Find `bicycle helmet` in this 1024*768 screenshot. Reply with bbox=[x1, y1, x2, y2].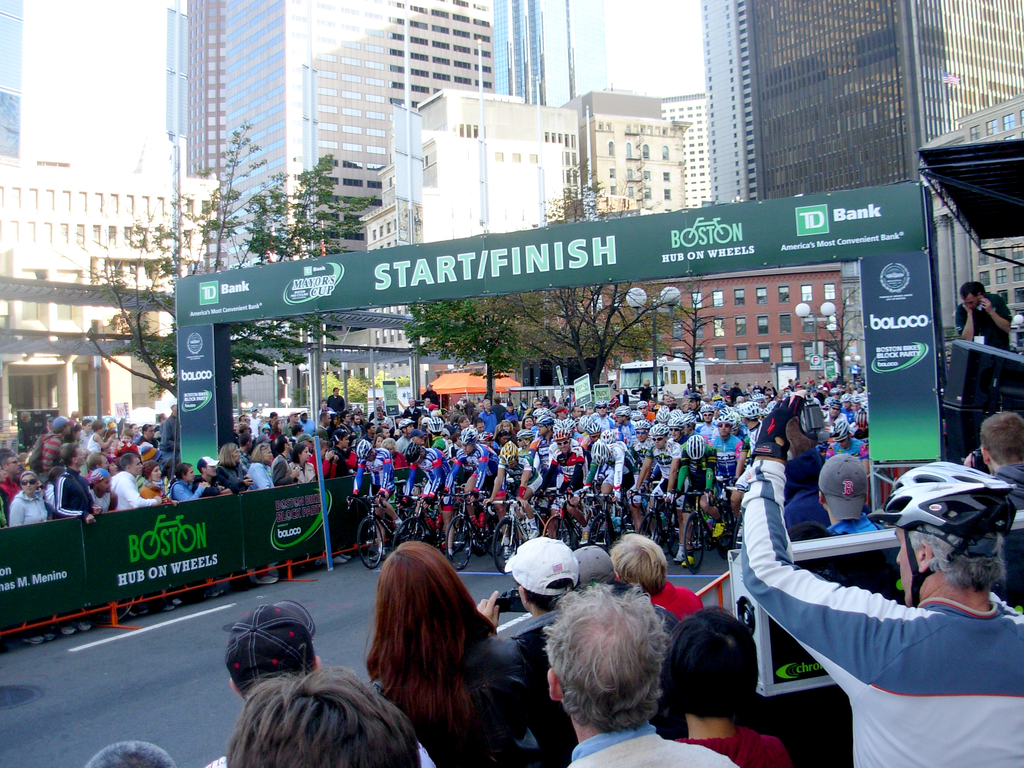
bbox=[832, 417, 848, 439].
